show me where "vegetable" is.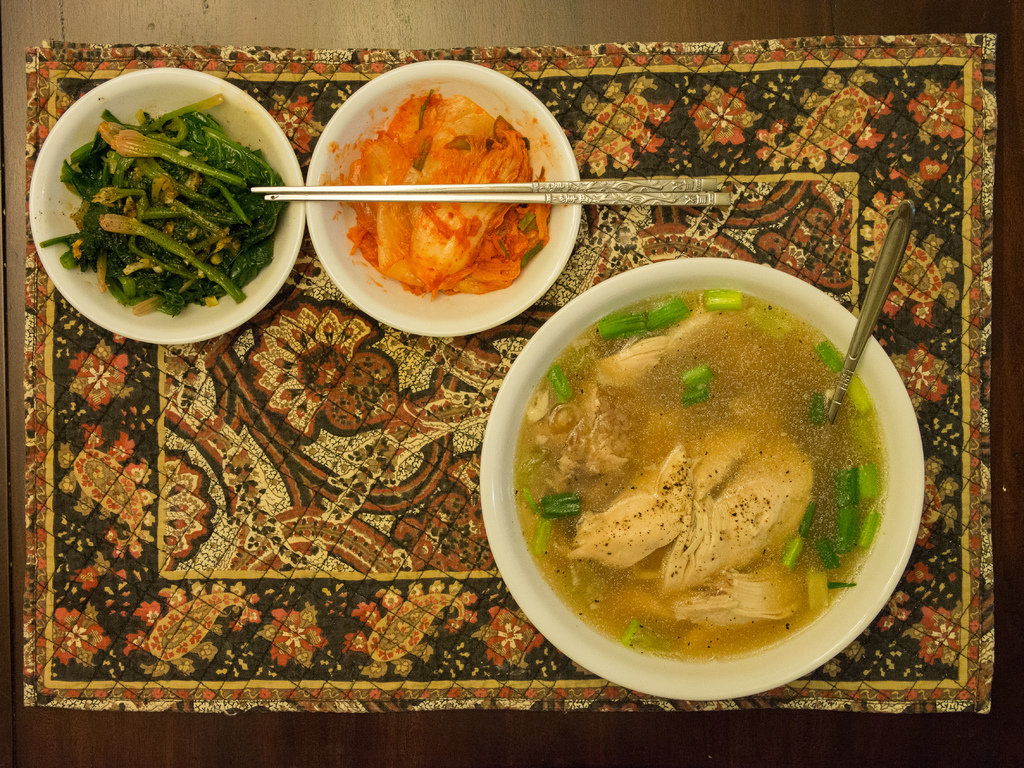
"vegetable" is at (648,294,693,329).
